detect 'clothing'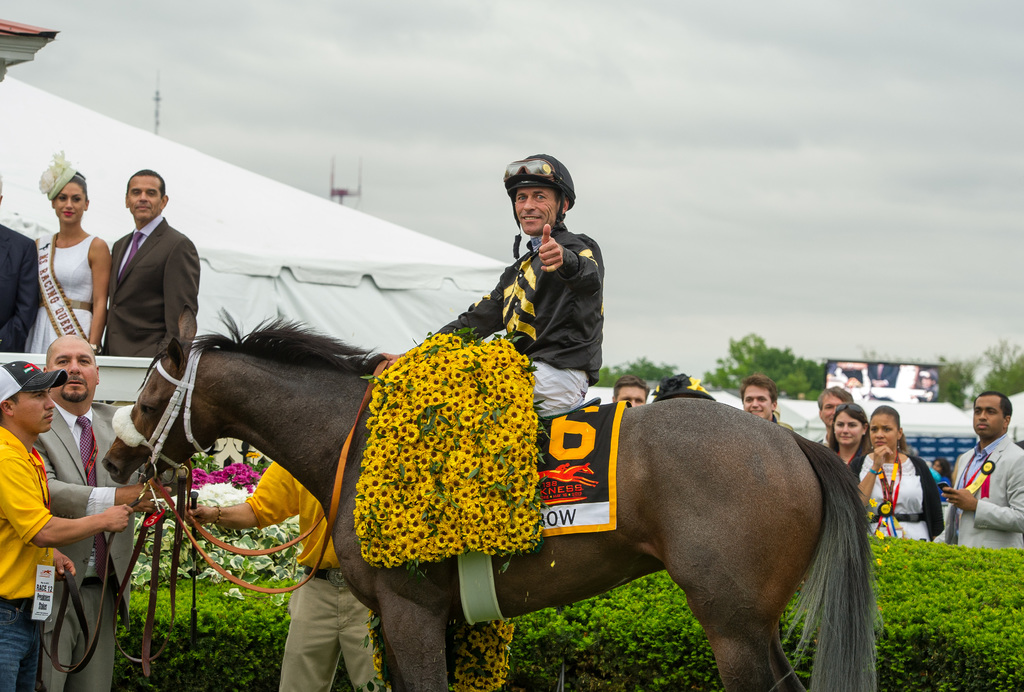
l=947, t=433, r=1023, b=553
